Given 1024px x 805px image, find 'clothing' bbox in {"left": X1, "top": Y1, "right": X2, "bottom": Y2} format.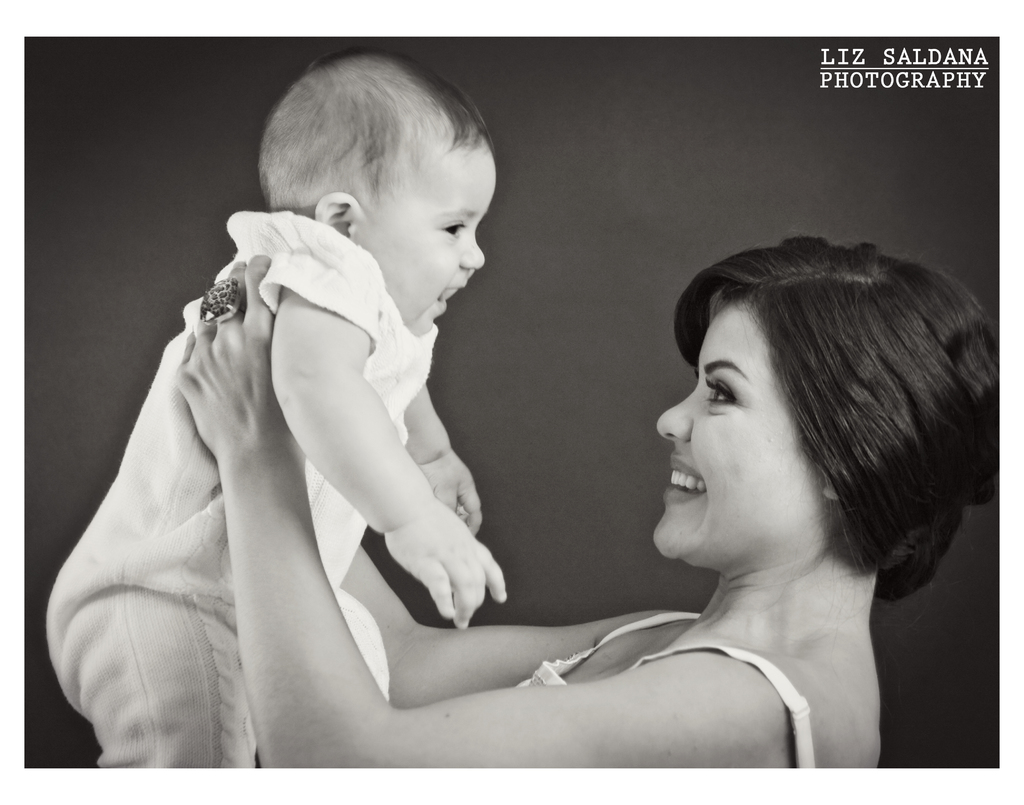
{"left": 42, "top": 206, "right": 436, "bottom": 782}.
